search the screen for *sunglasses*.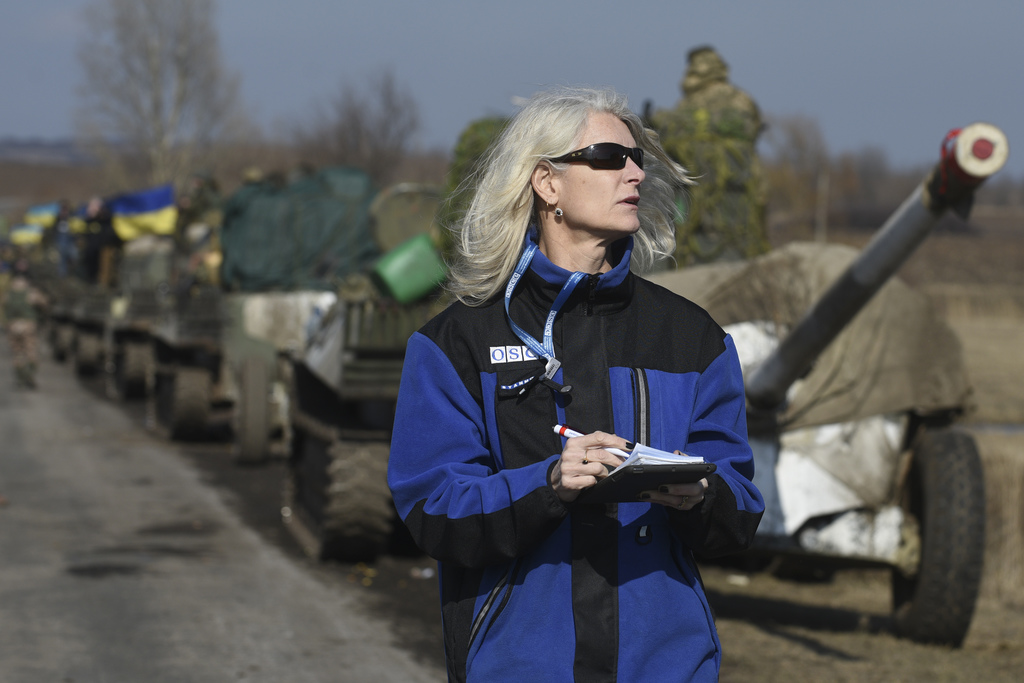
Found at {"x1": 543, "y1": 142, "x2": 645, "y2": 167}.
